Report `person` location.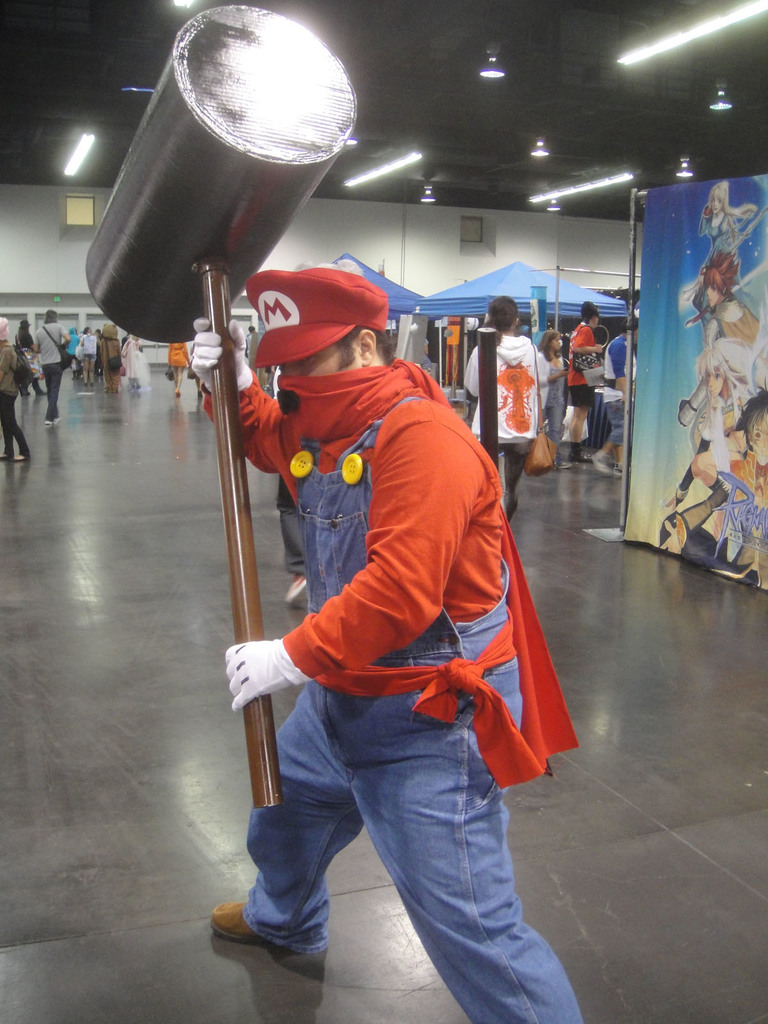
Report: {"left": 212, "top": 279, "right": 588, "bottom": 1023}.
